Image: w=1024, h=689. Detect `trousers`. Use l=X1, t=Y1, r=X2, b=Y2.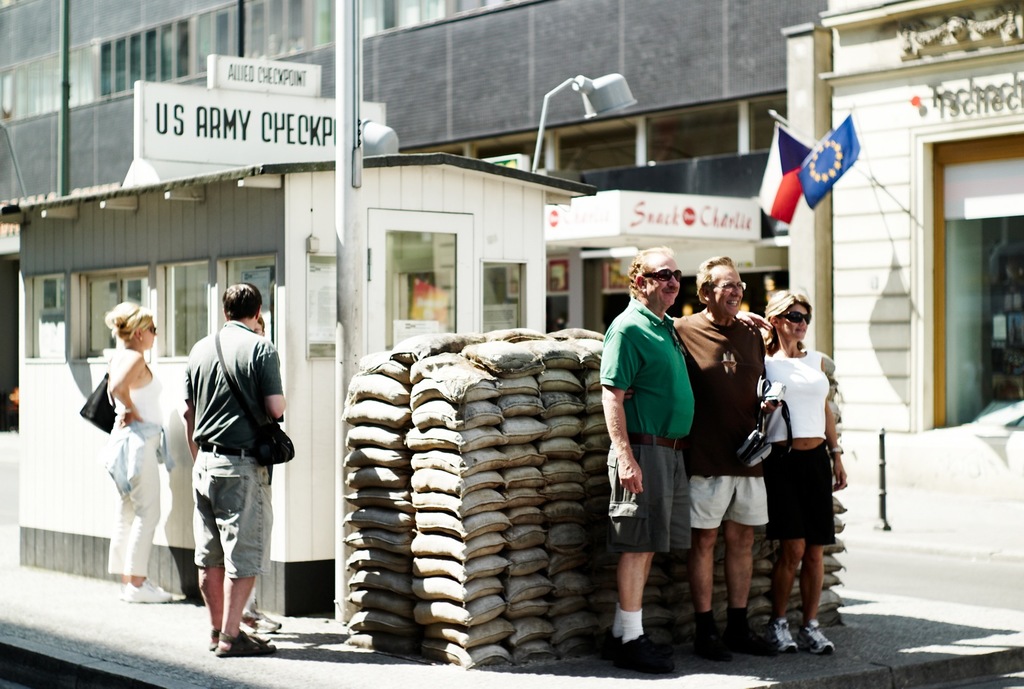
l=107, t=430, r=161, b=574.
